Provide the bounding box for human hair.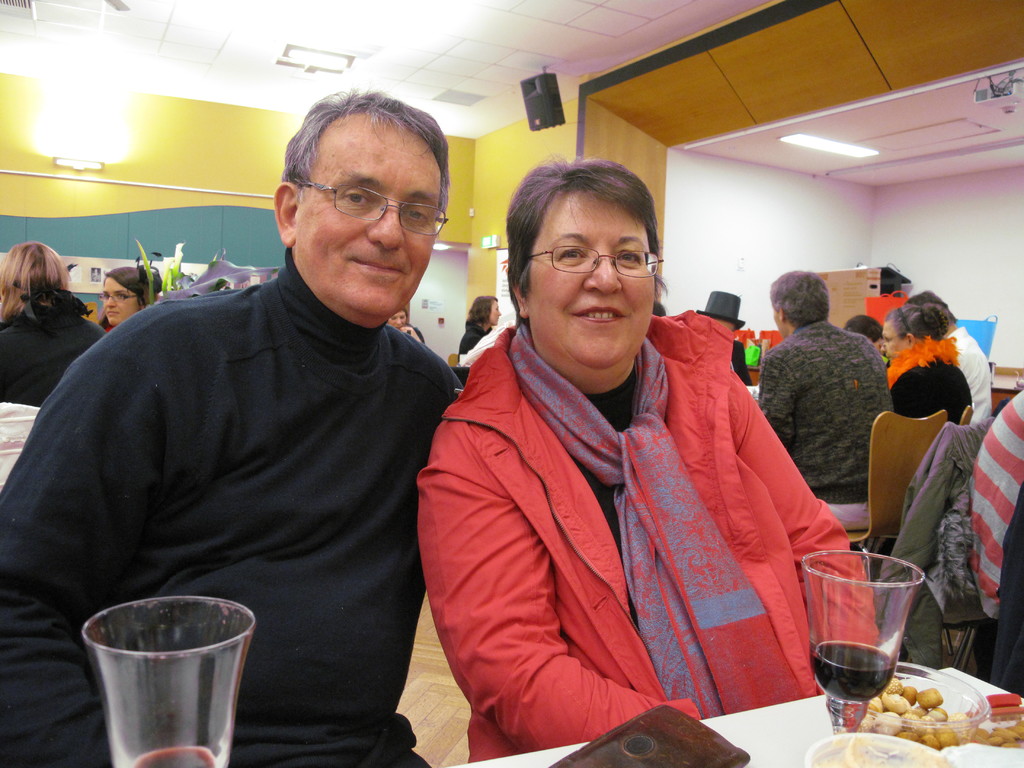
765:270:836:324.
